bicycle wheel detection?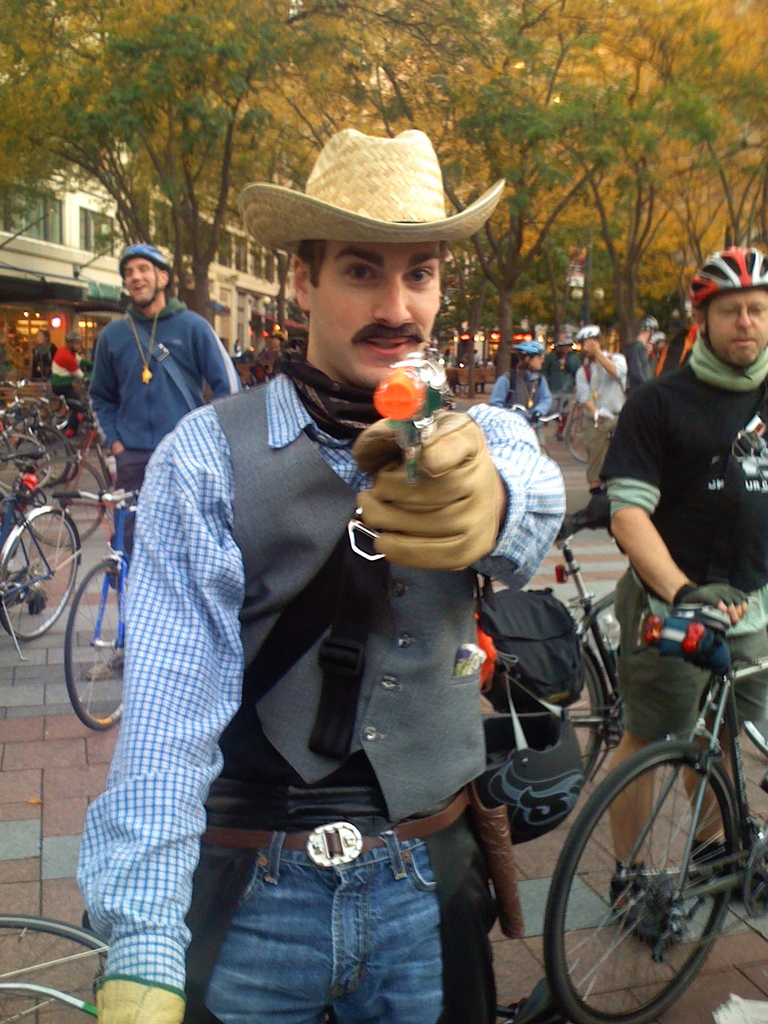
482,648,604,785
